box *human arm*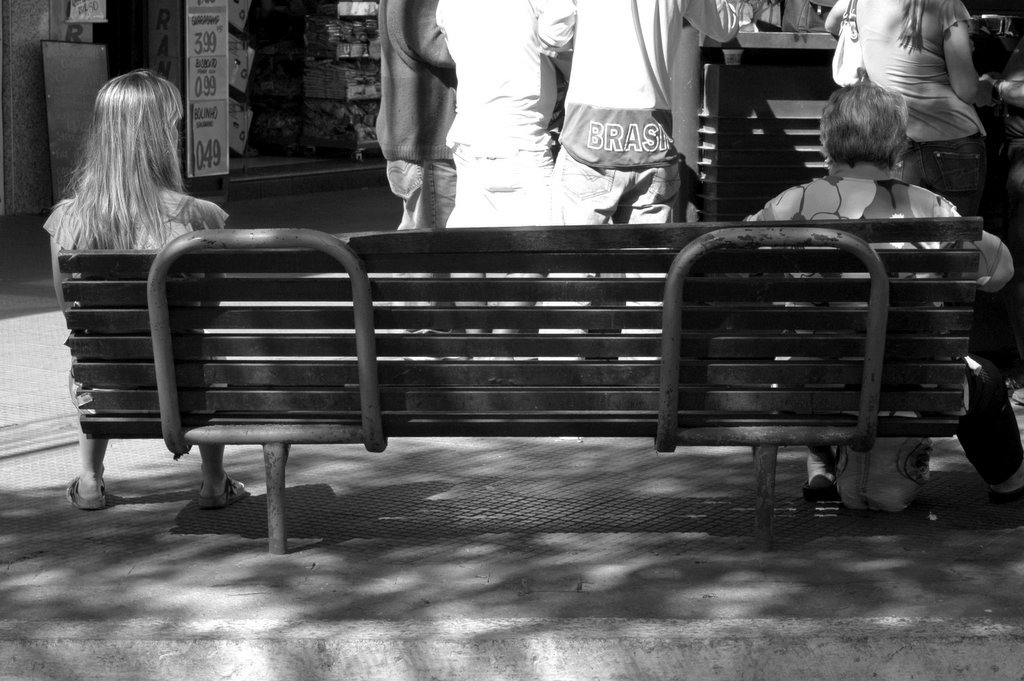
l=521, t=0, r=579, b=77
